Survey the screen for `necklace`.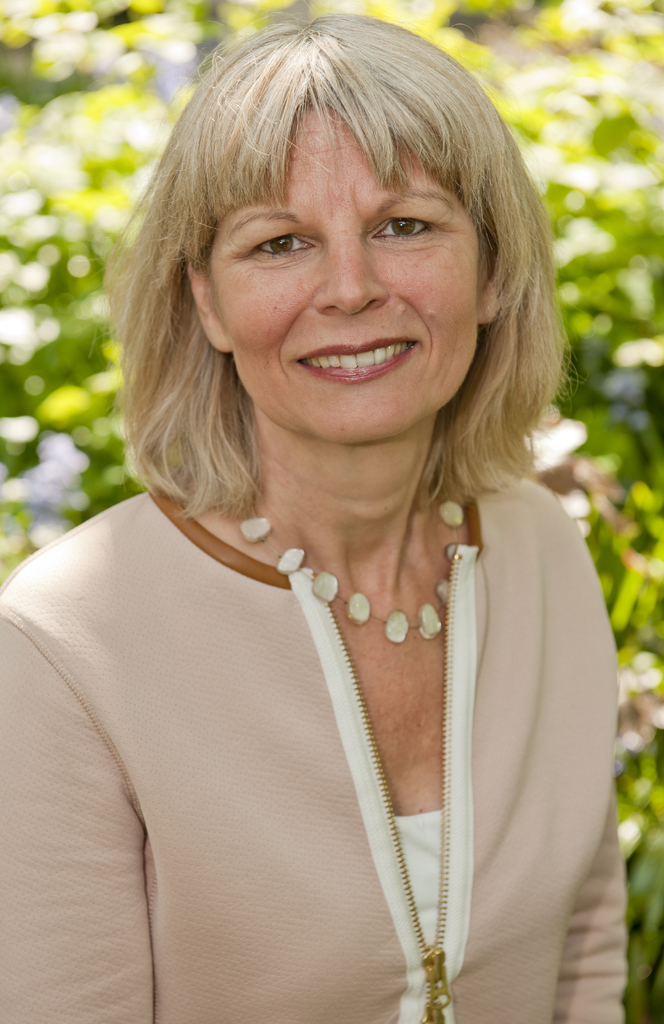
Survey found: bbox(235, 485, 481, 643).
